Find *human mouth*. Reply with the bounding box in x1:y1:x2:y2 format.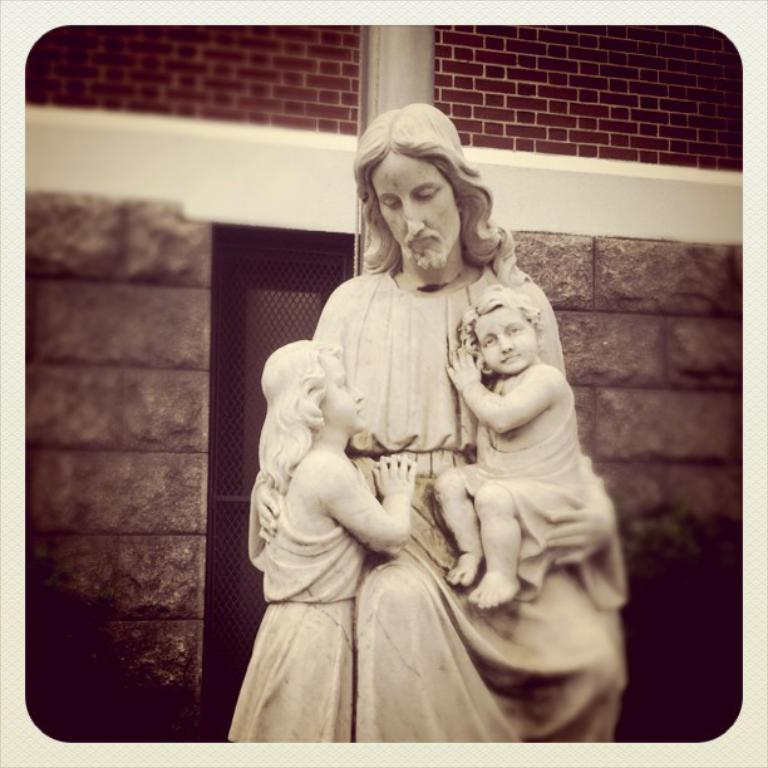
354:404:365:420.
